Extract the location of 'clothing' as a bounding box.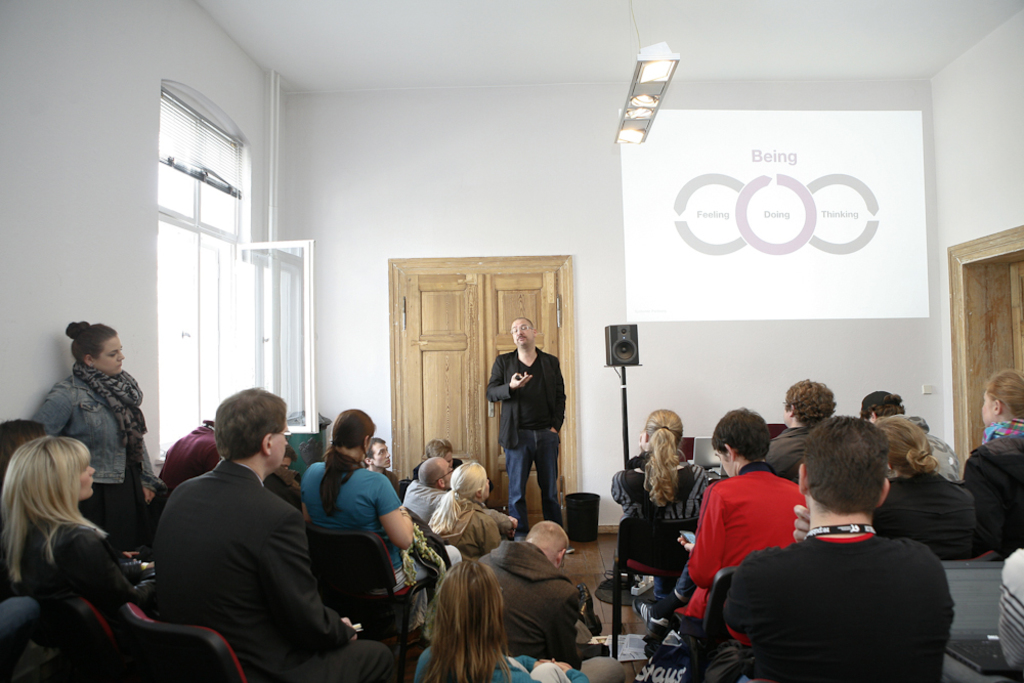
box(732, 500, 962, 680).
